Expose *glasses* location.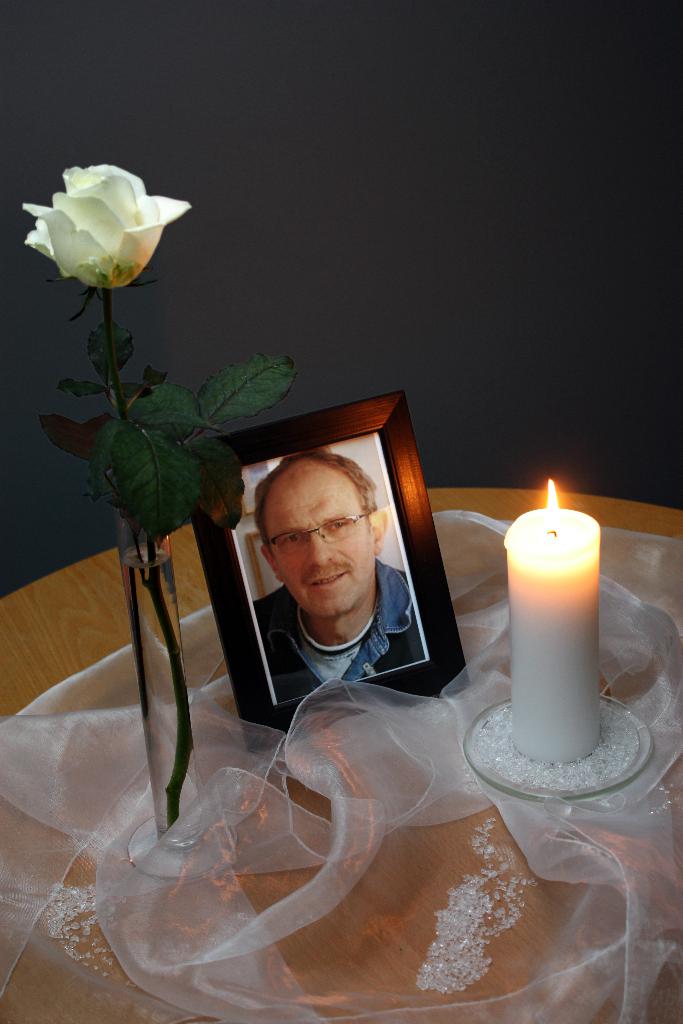
Exposed at pyautogui.locateOnScreen(268, 506, 371, 554).
